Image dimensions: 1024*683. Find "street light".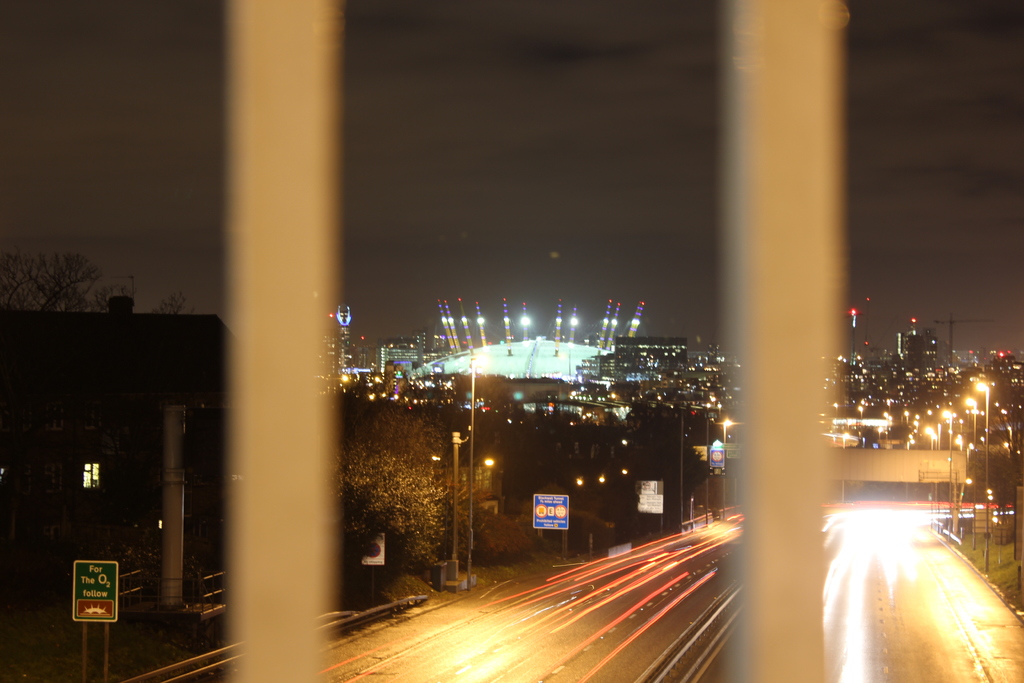
Rect(942, 409, 952, 515).
